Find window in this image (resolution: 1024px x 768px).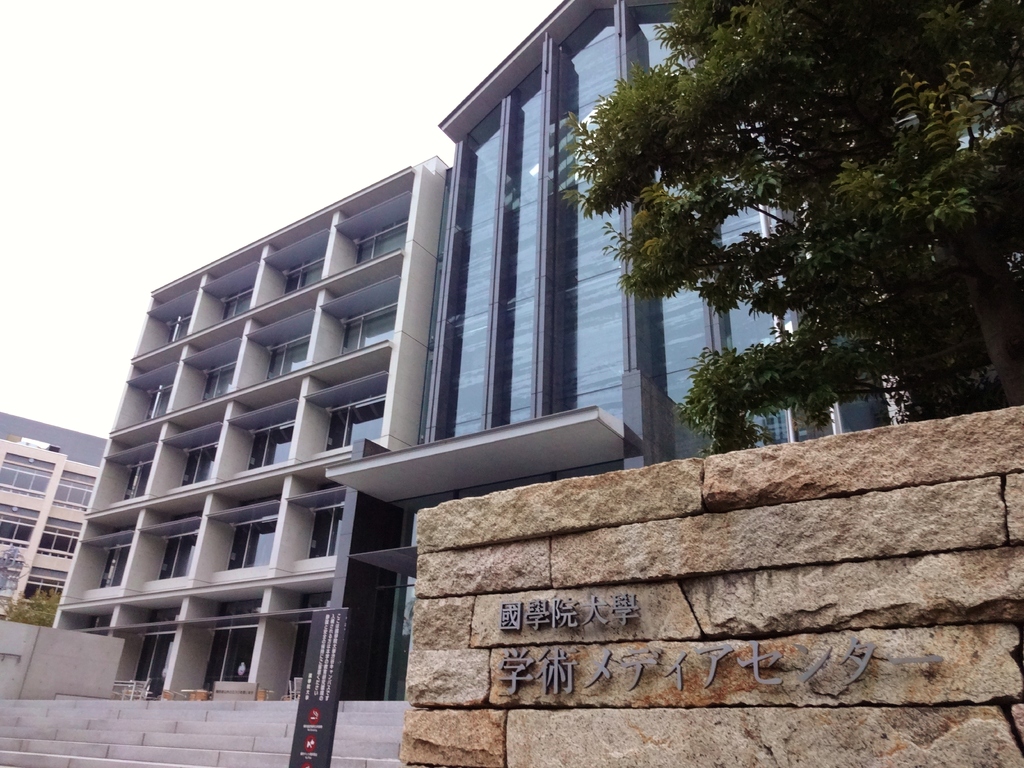
222 286 255 319.
